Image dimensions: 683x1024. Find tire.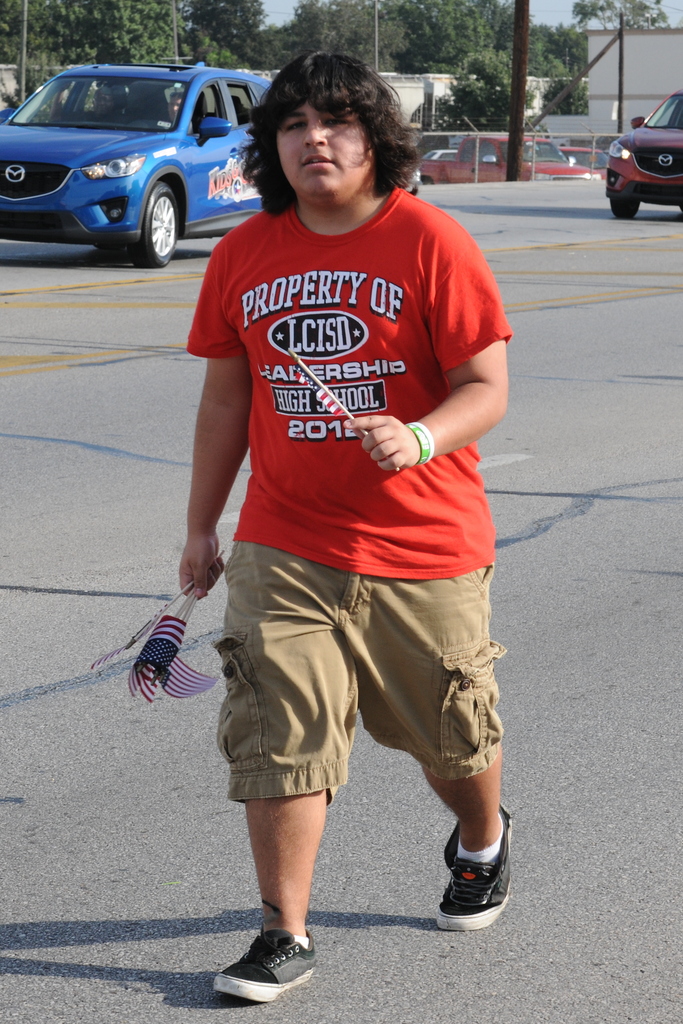
detection(133, 175, 179, 268).
